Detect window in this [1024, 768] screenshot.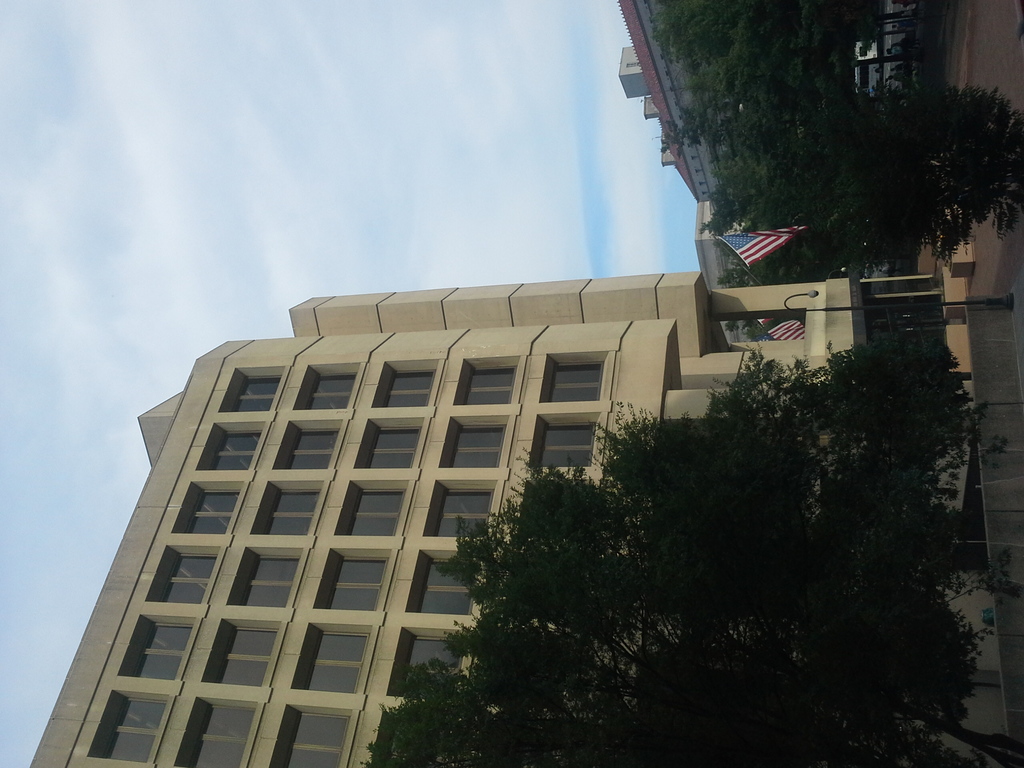
Detection: {"x1": 118, "y1": 614, "x2": 196, "y2": 680}.
